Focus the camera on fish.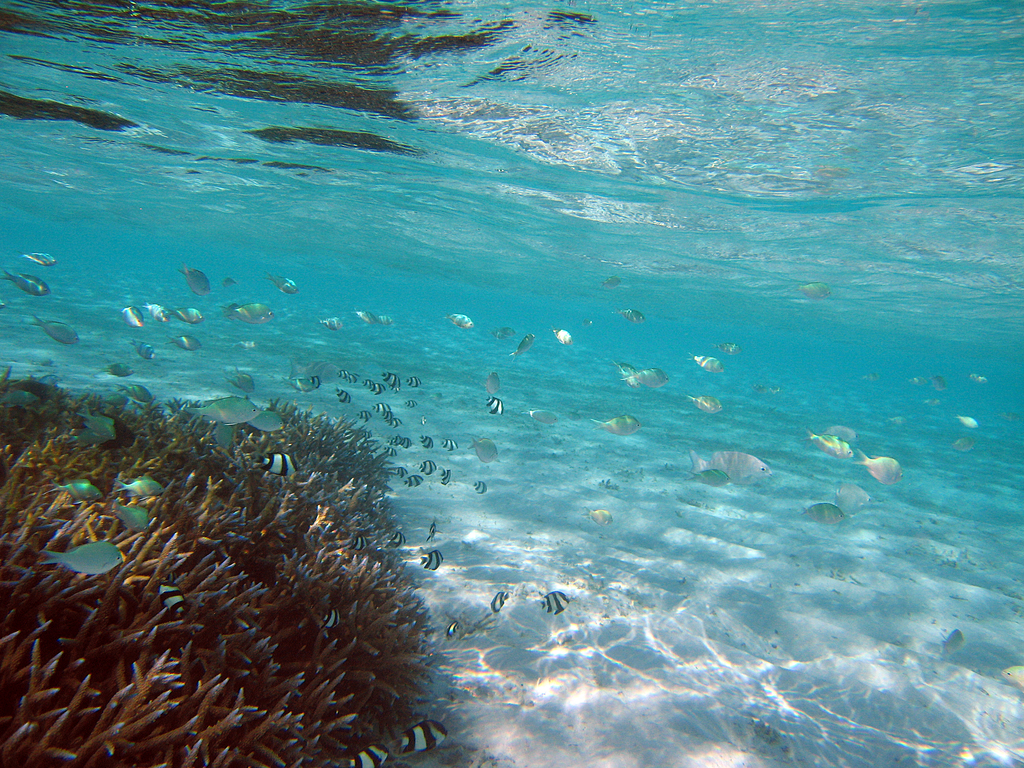
Focus region: 376, 312, 391, 324.
